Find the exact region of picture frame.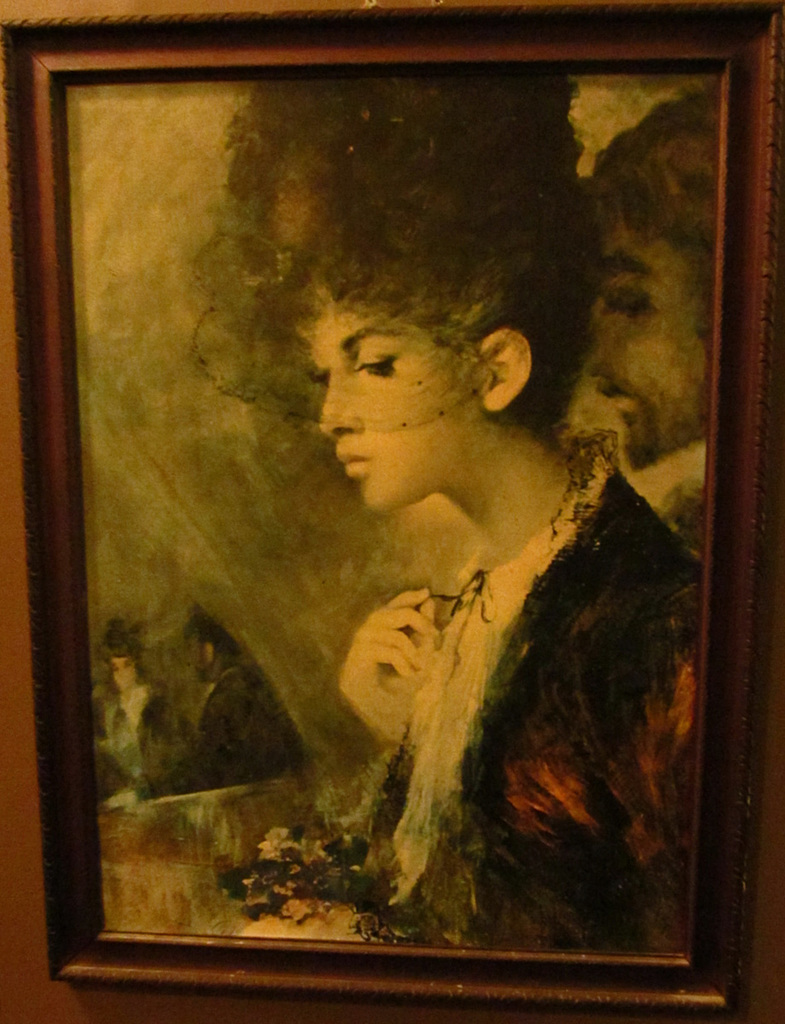
Exact region: crop(0, 0, 784, 1019).
